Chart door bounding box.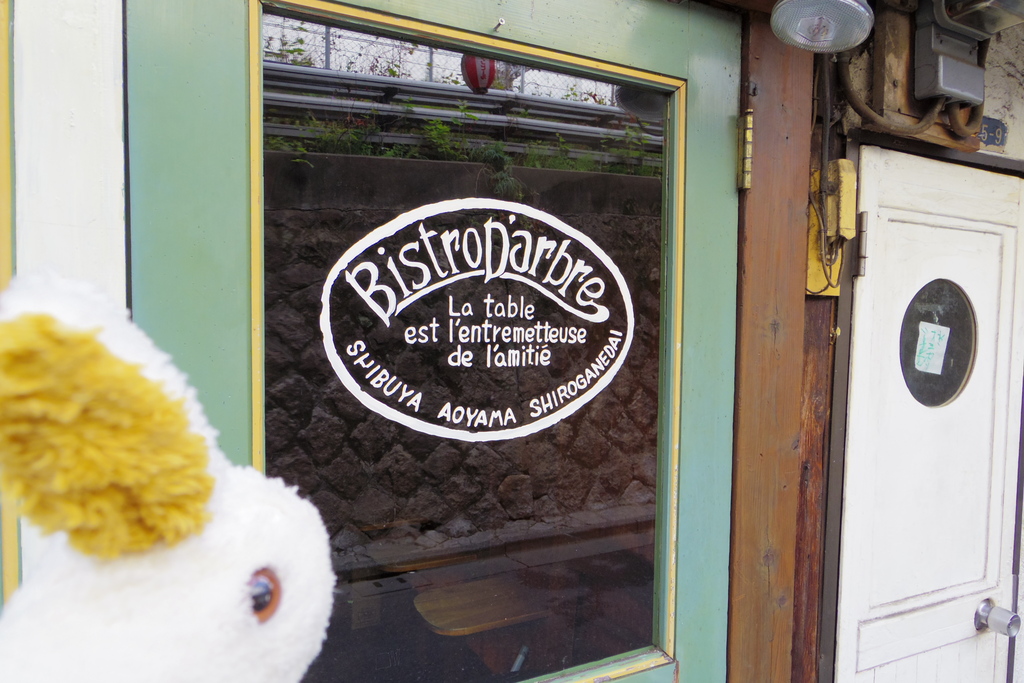
Charted: box=[832, 143, 1023, 682].
